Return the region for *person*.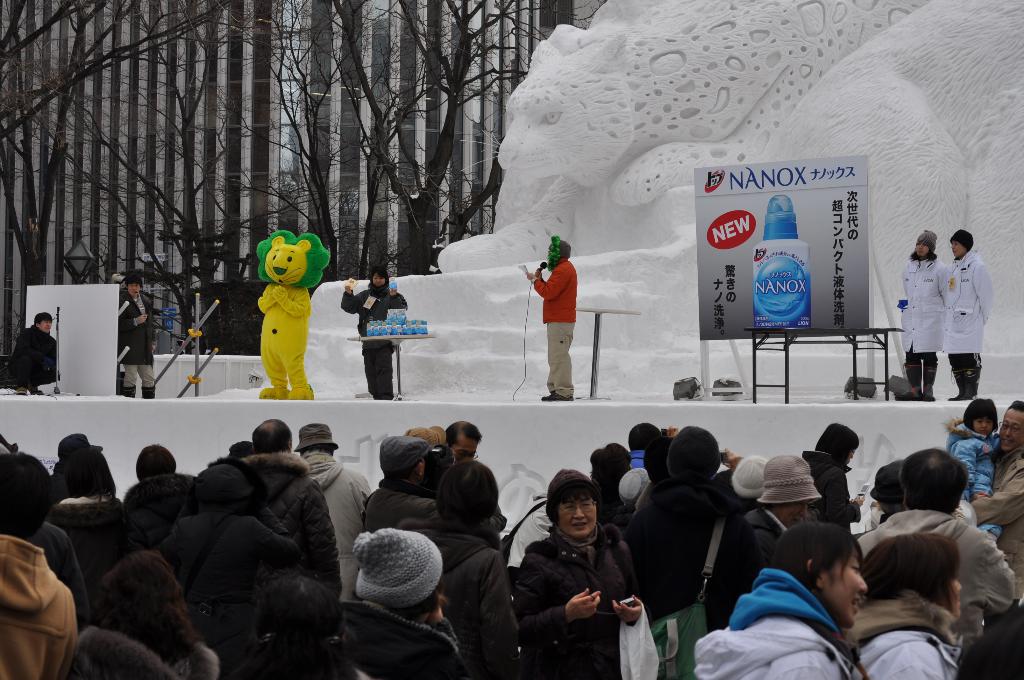
detection(943, 230, 996, 398).
